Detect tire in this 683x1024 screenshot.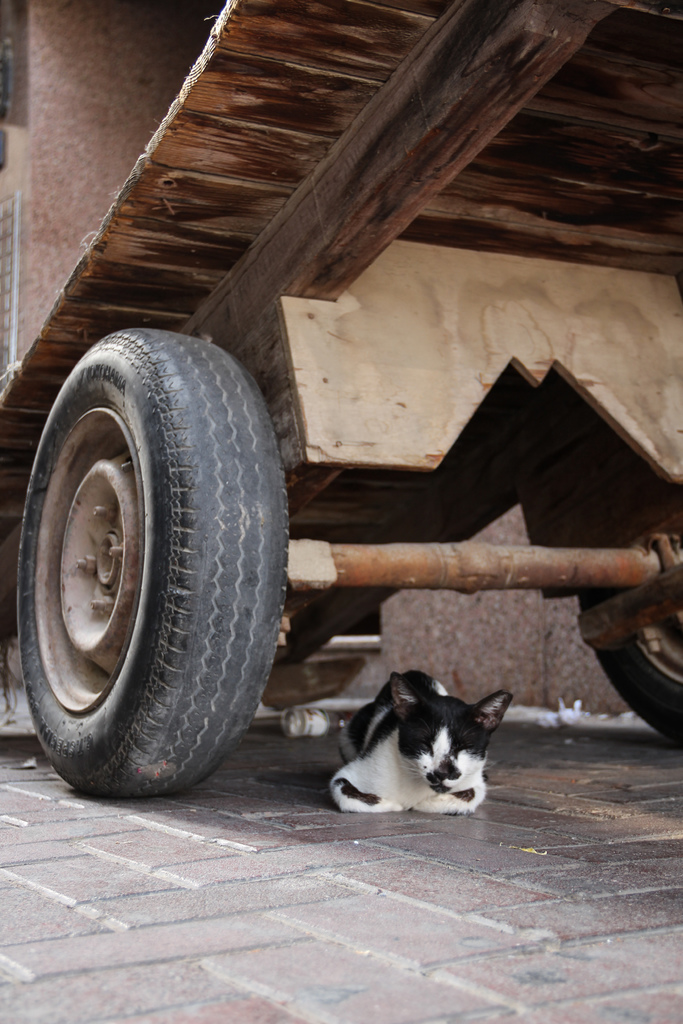
Detection: [x1=18, y1=314, x2=283, y2=817].
